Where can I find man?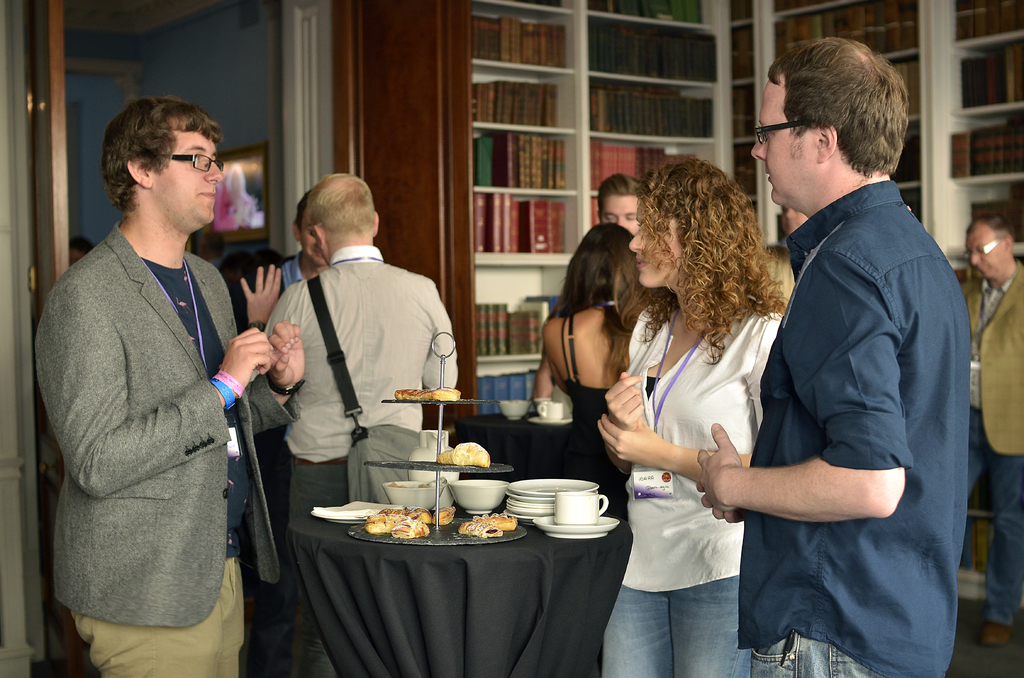
You can find it at 761,202,808,307.
